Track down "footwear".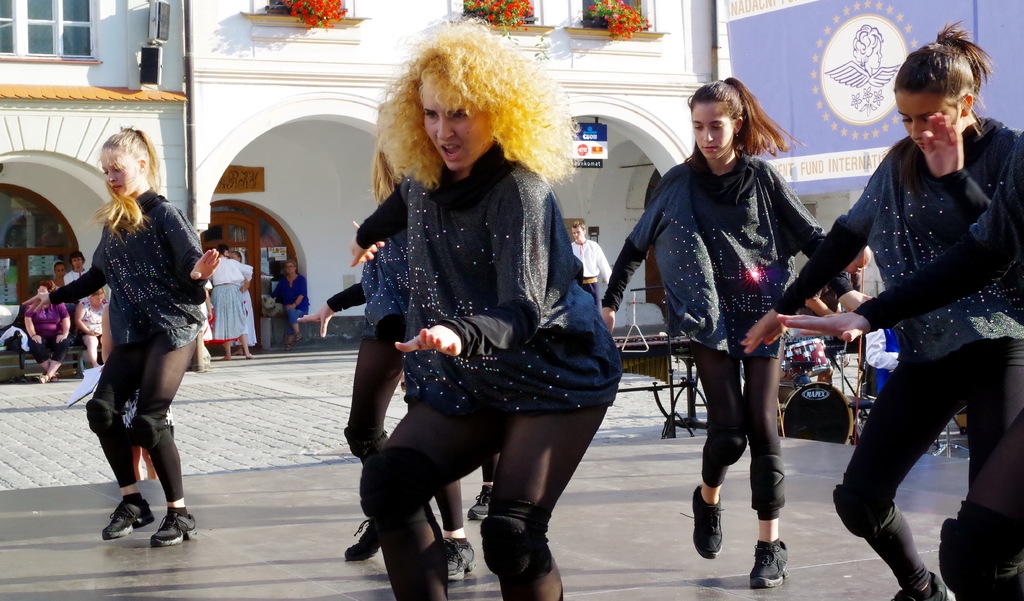
Tracked to x1=463 y1=485 x2=493 y2=520.
